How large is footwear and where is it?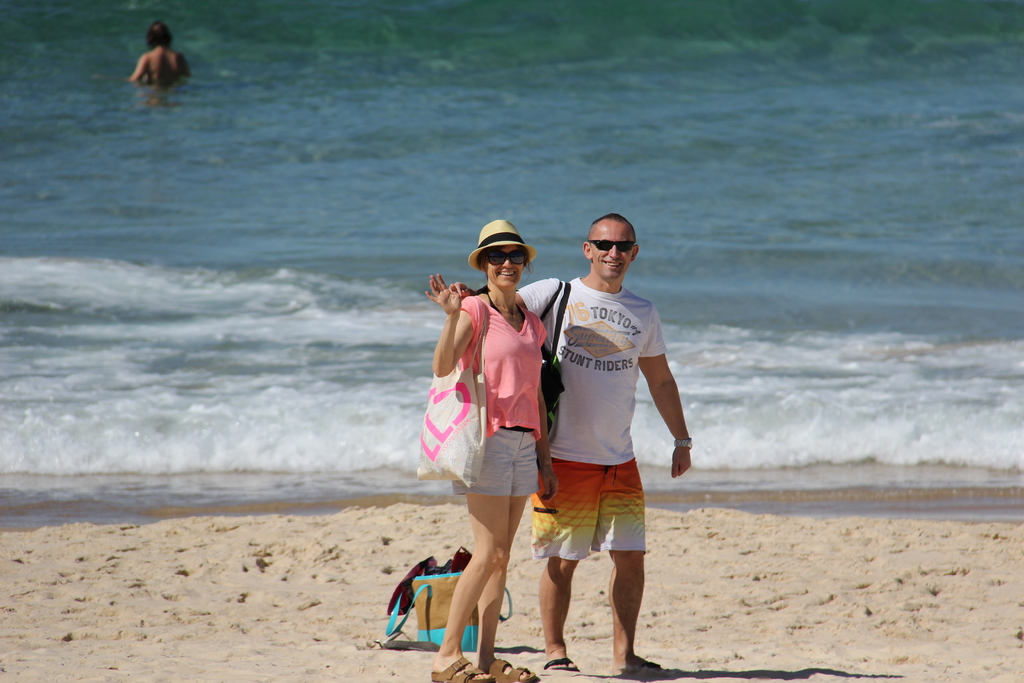
Bounding box: 550/660/578/672.
